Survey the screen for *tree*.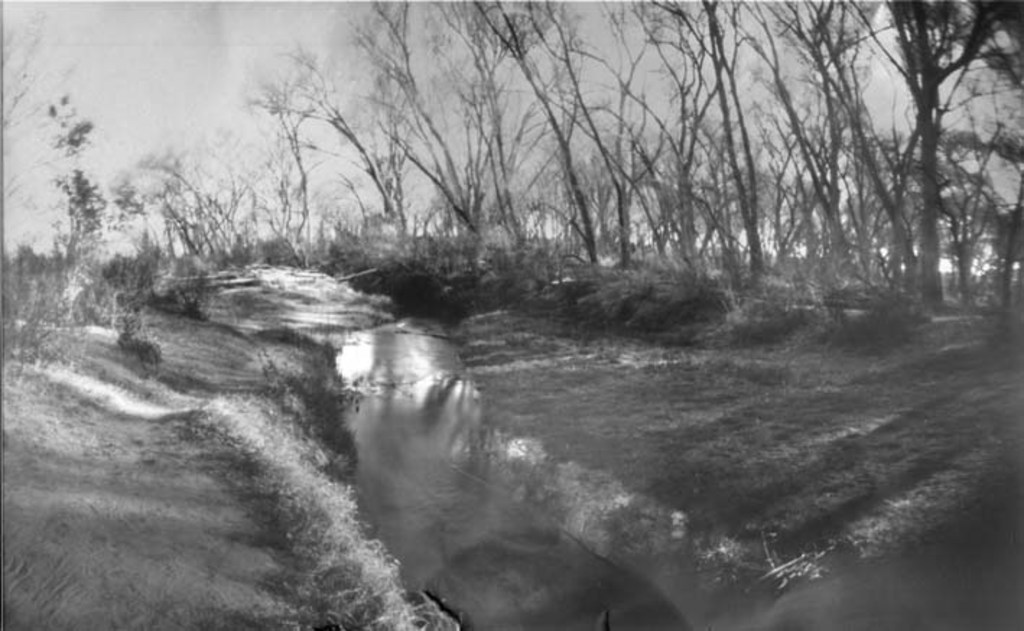
Survey found: BBox(438, 0, 605, 266).
